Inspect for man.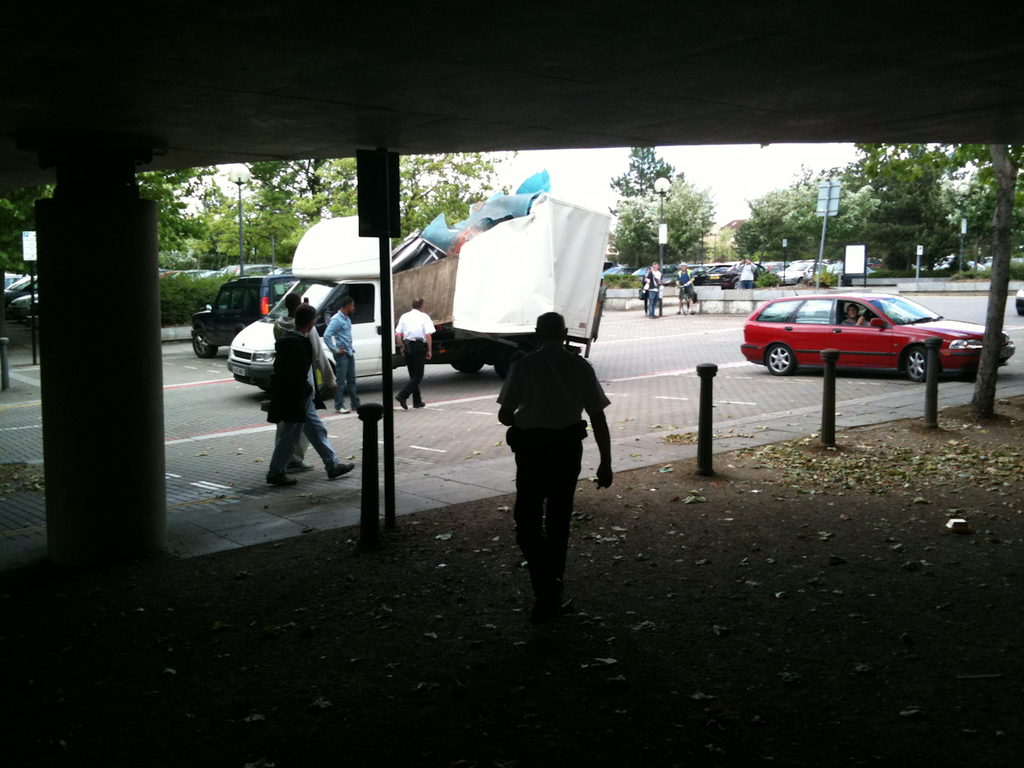
Inspection: bbox=(841, 304, 863, 330).
